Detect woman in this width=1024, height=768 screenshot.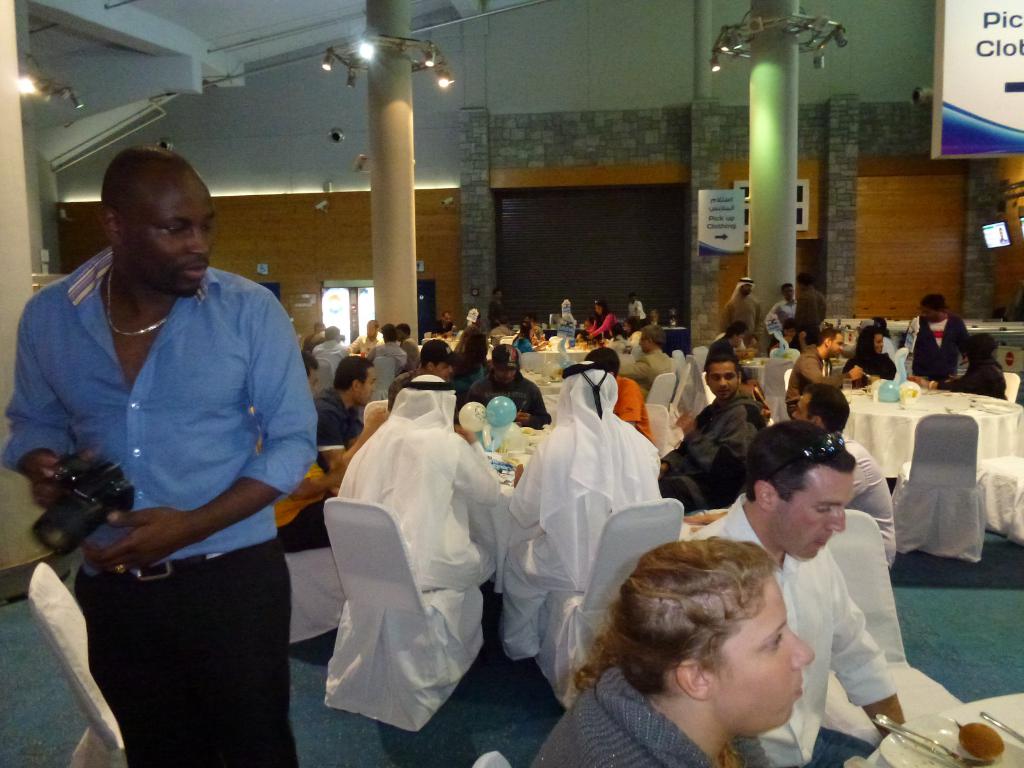
Detection: <region>610, 314, 647, 348</region>.
